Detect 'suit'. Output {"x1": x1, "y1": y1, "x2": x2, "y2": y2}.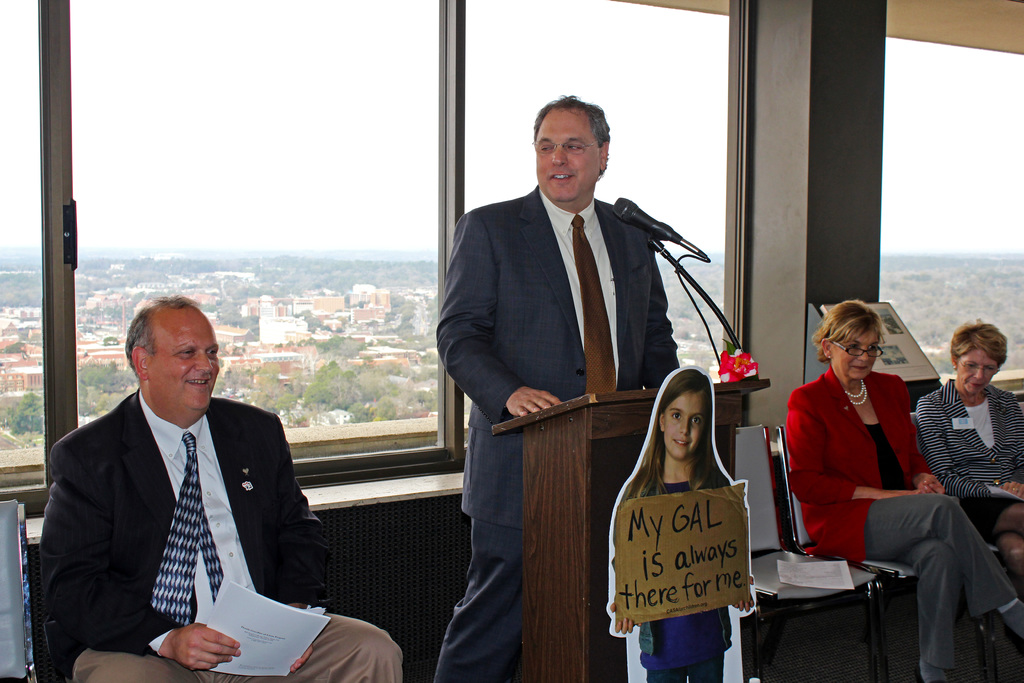
{"x1": 437, "y1": 186, "x2": 677, "y2": 532}.
